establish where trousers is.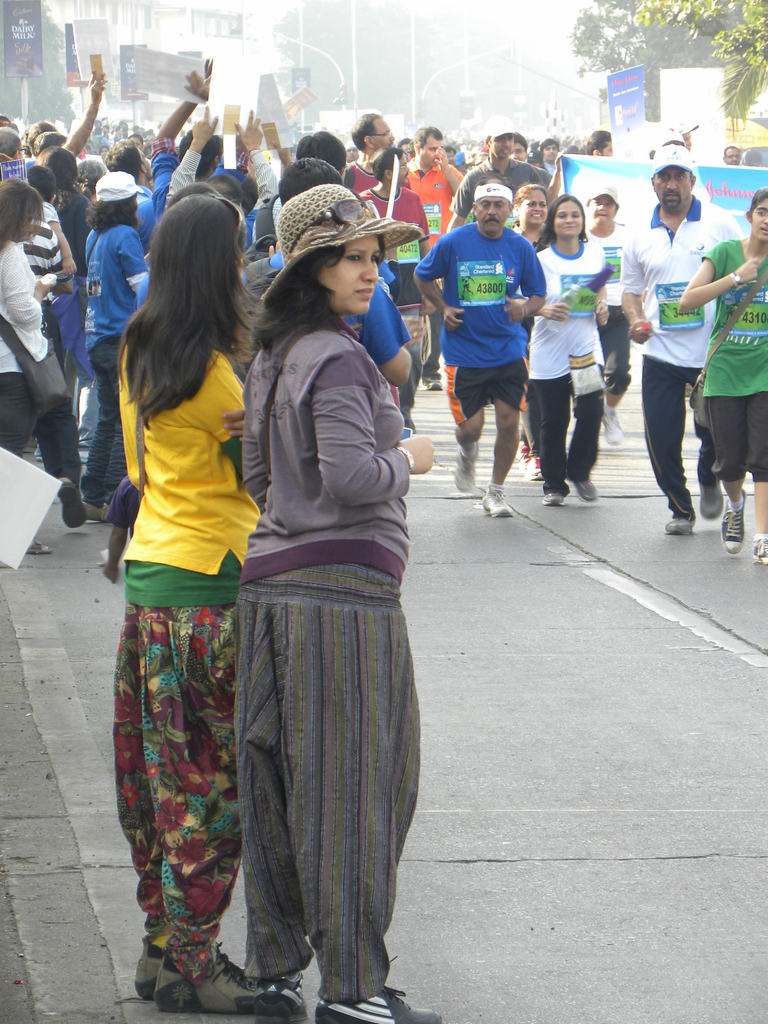
Established at locate(0, 370, 37, 467).
